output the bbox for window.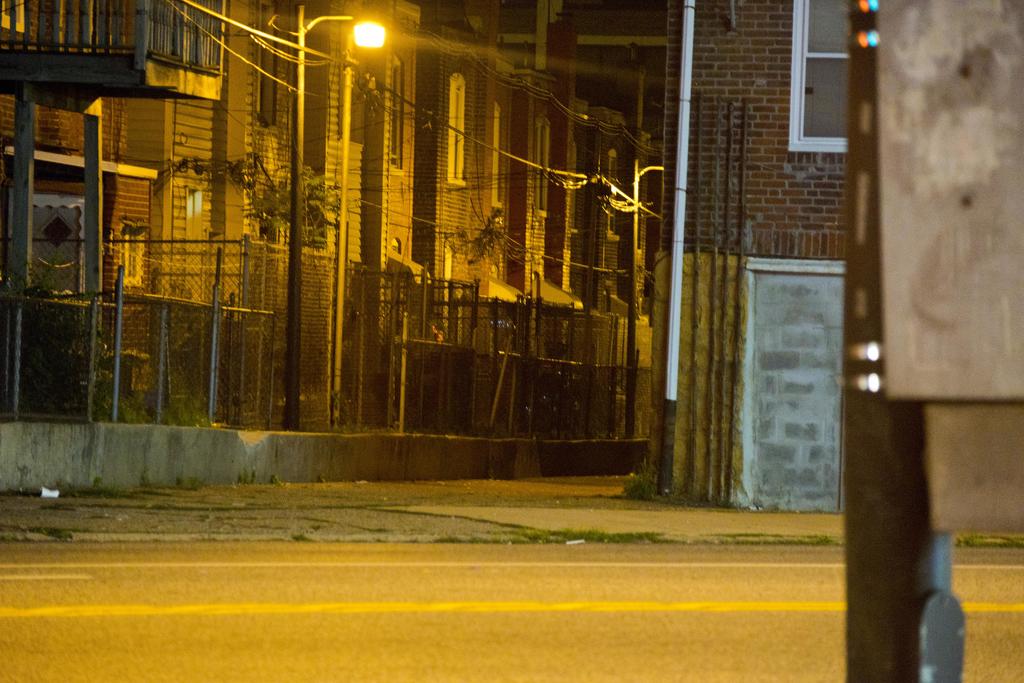
[x1=785, y1=0, x2=856, y2=152].
